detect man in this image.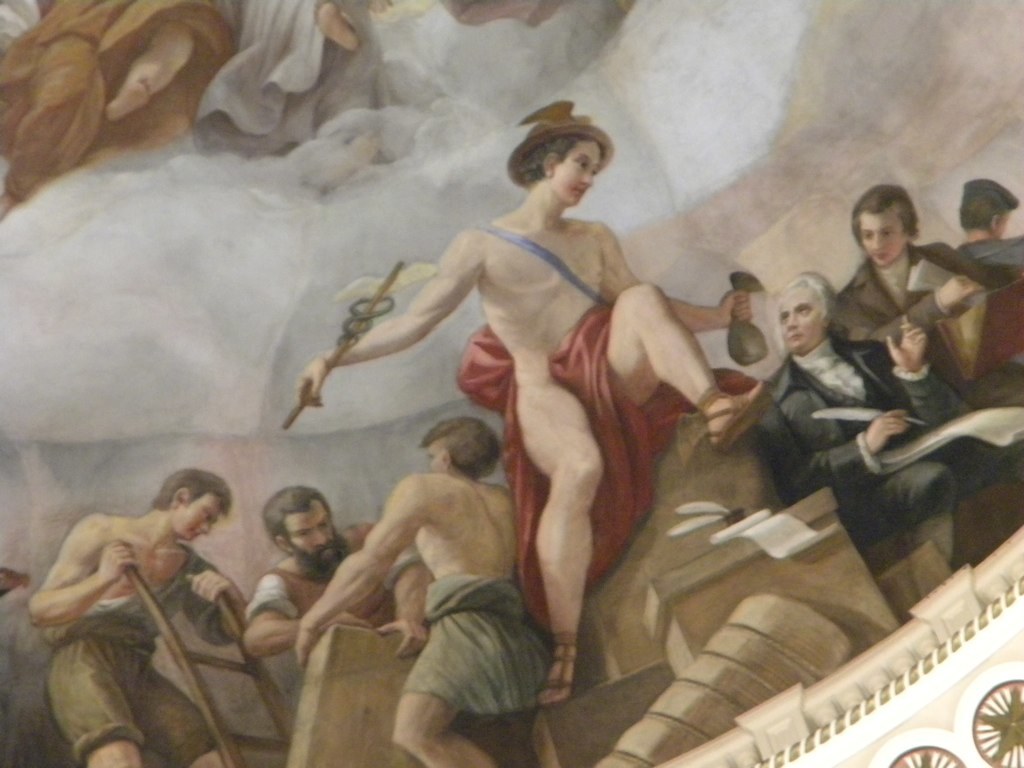
Detection: locate(951, 171, 1023, 290).
